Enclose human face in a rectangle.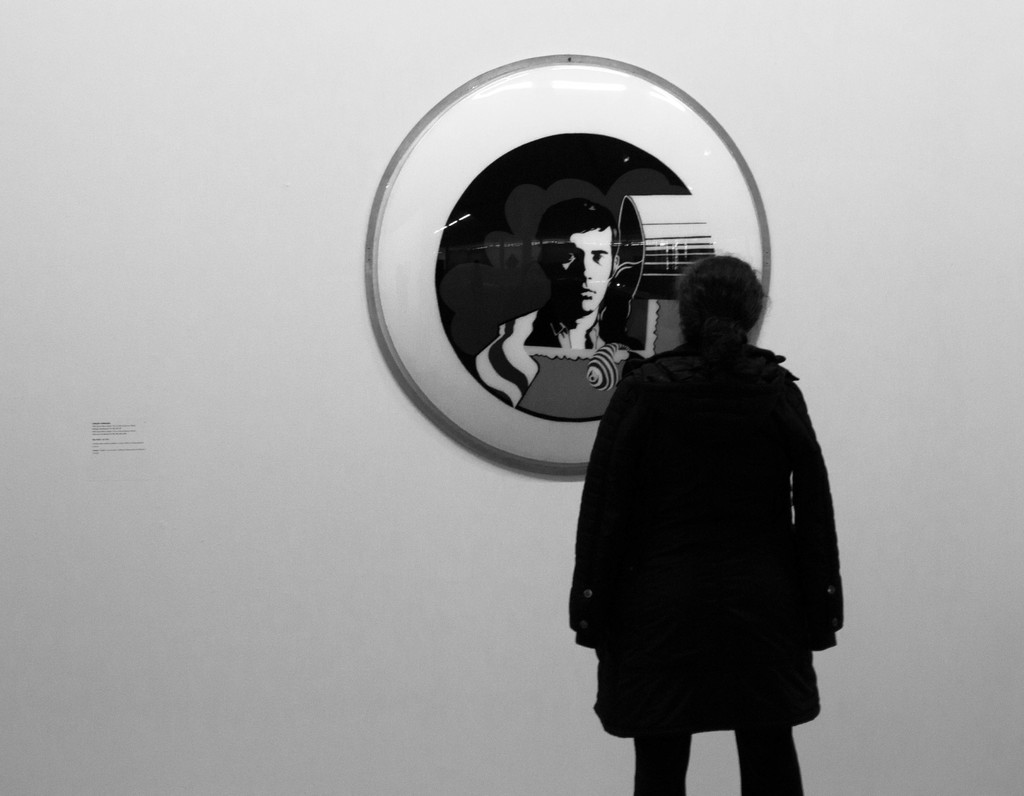
detection(553, 229, 613, 314).
